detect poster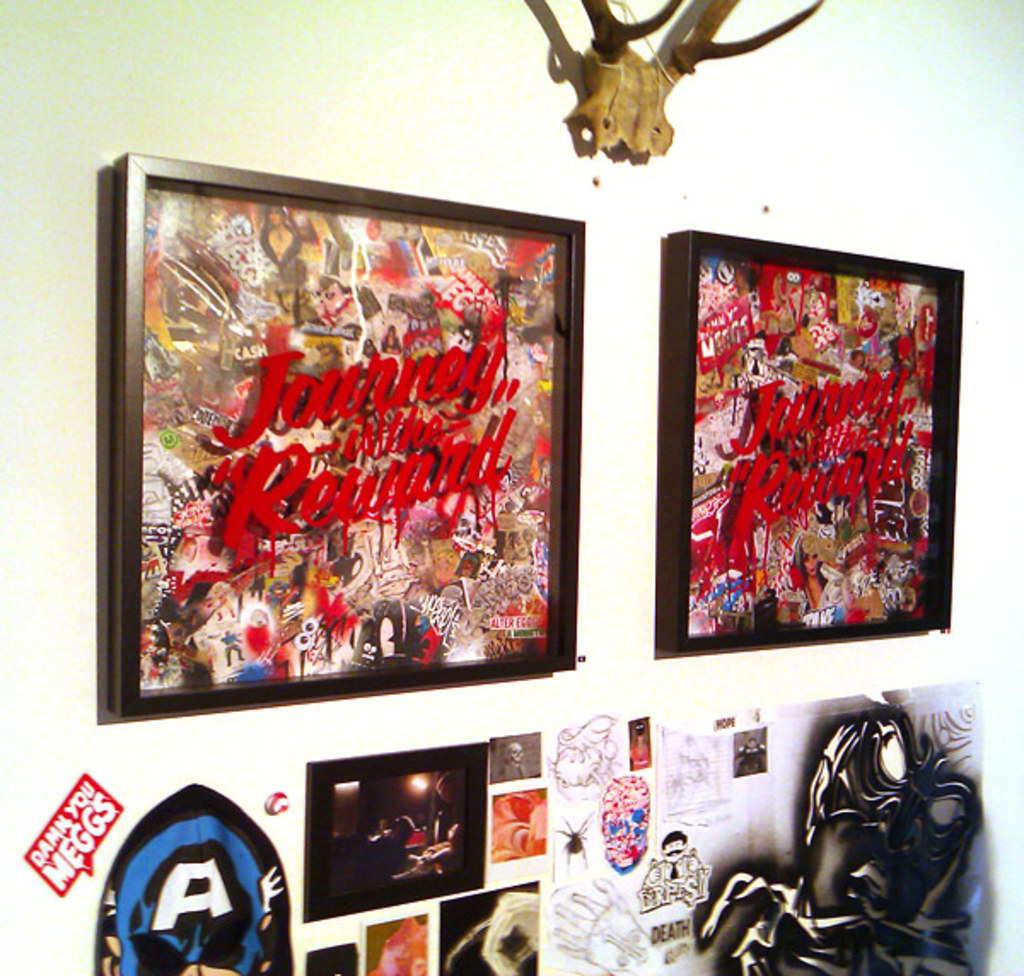
rect(486, 783, 555, 863)
